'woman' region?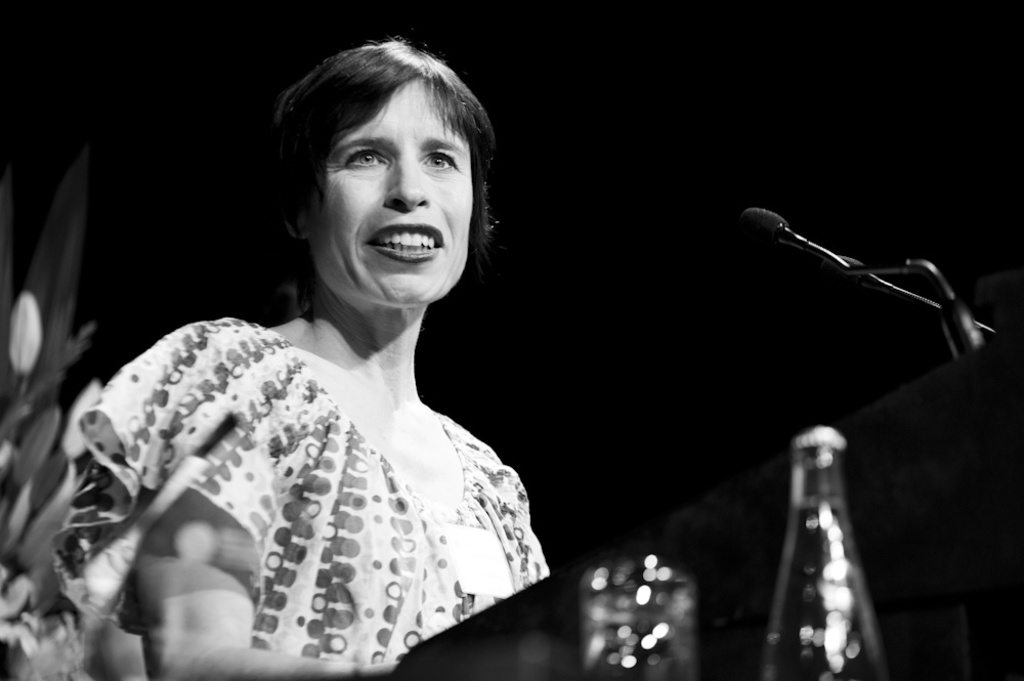
59/45/584/673
